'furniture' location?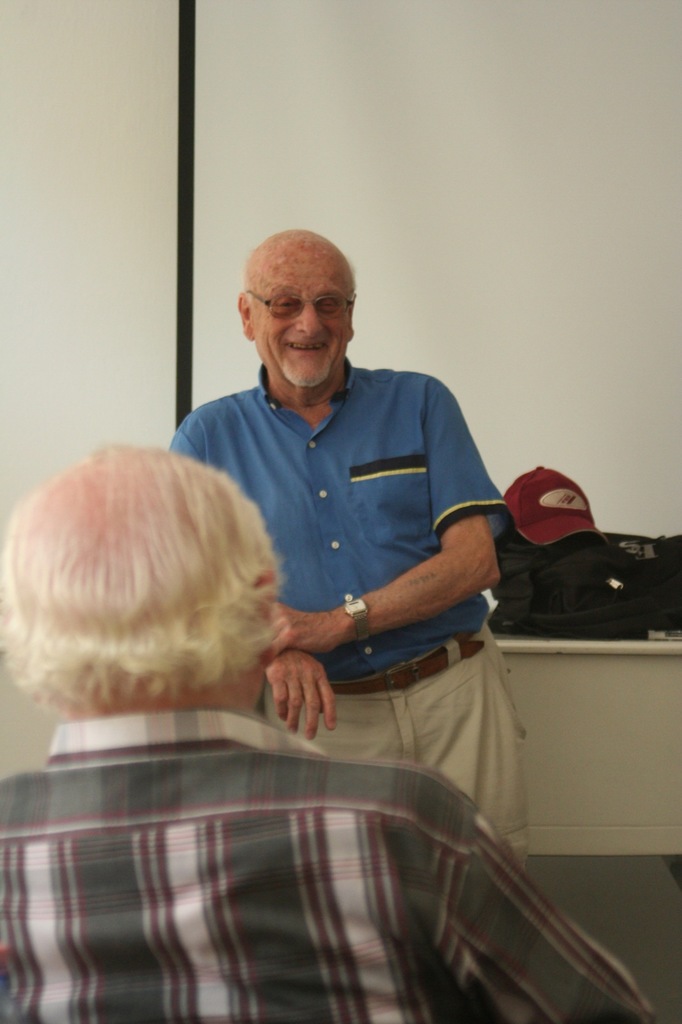
[489,636,681,854]
